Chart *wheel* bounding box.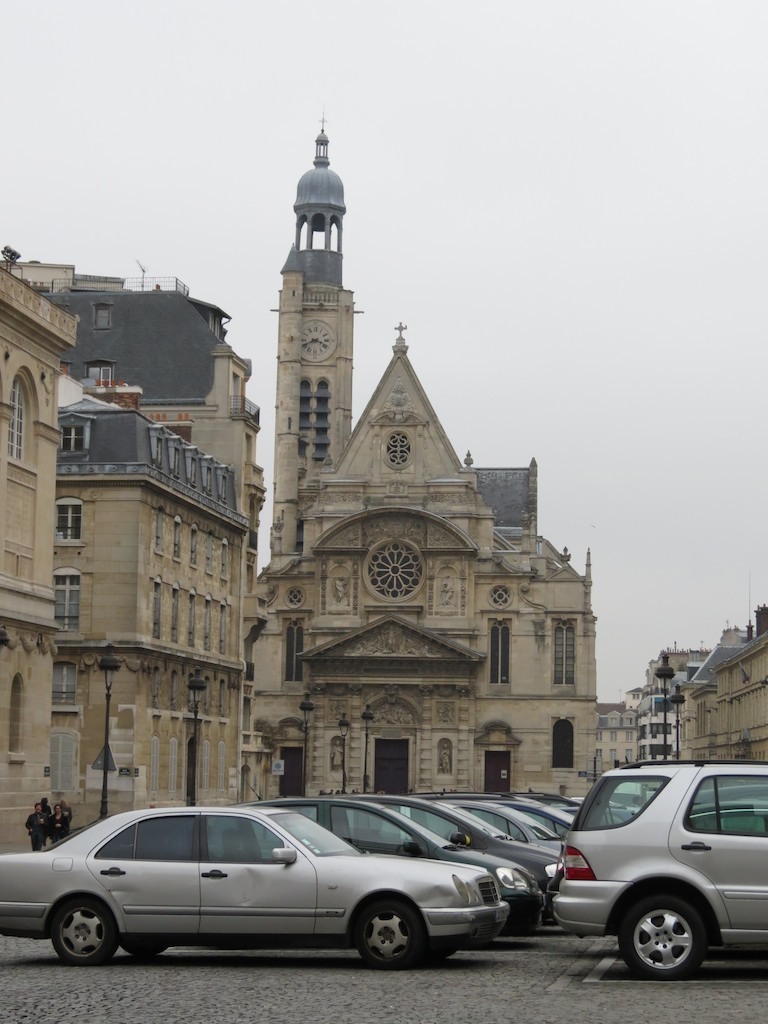
Charted: left=122, top=943, right=168, bottom=959.
